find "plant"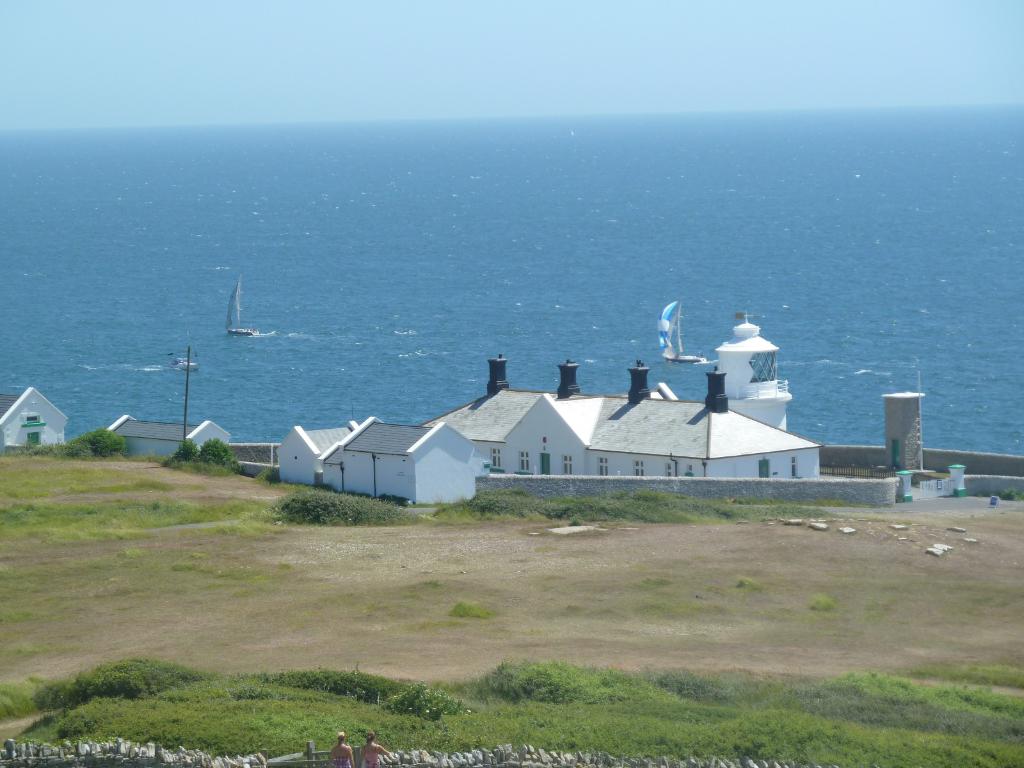
<box>424,581,439,593</box>
